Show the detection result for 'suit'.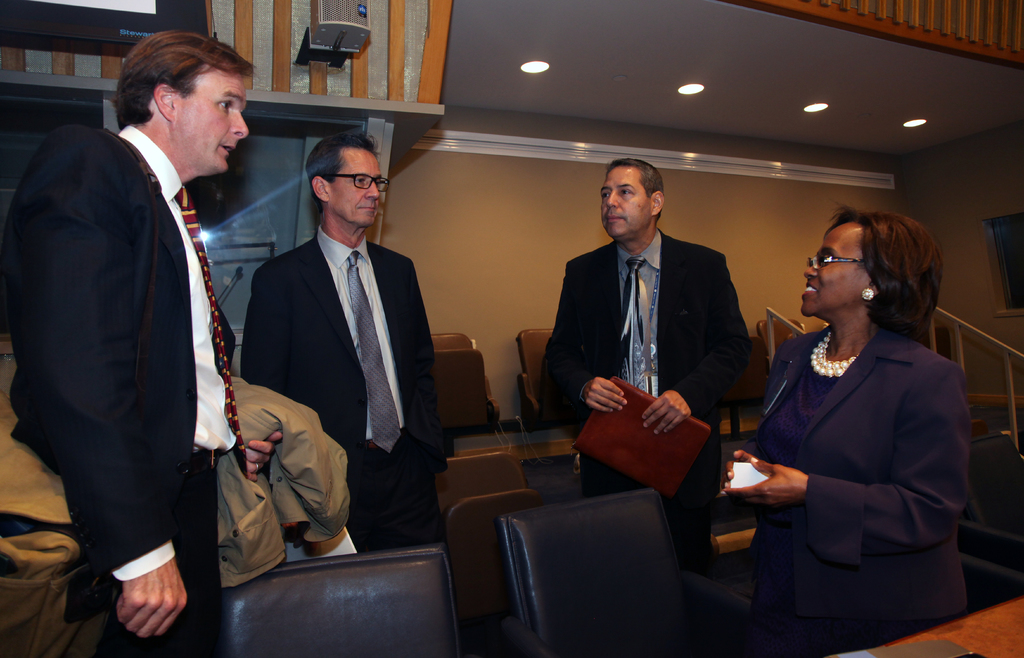
BBox(245, 228, 442, 545).
